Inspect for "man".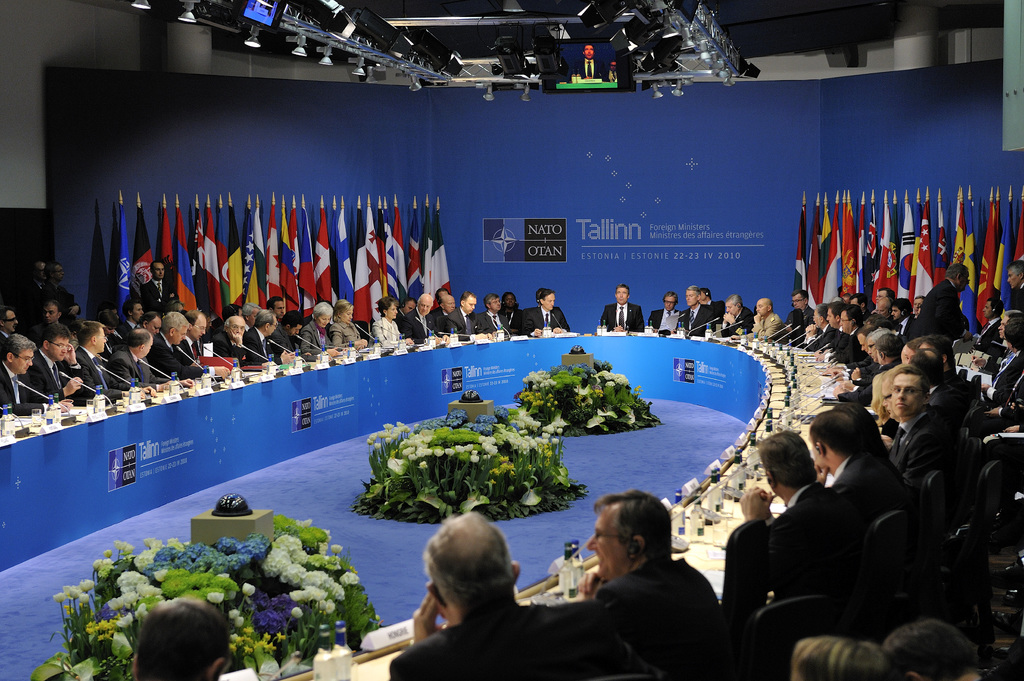
Inspection: 902,350,955,423.
